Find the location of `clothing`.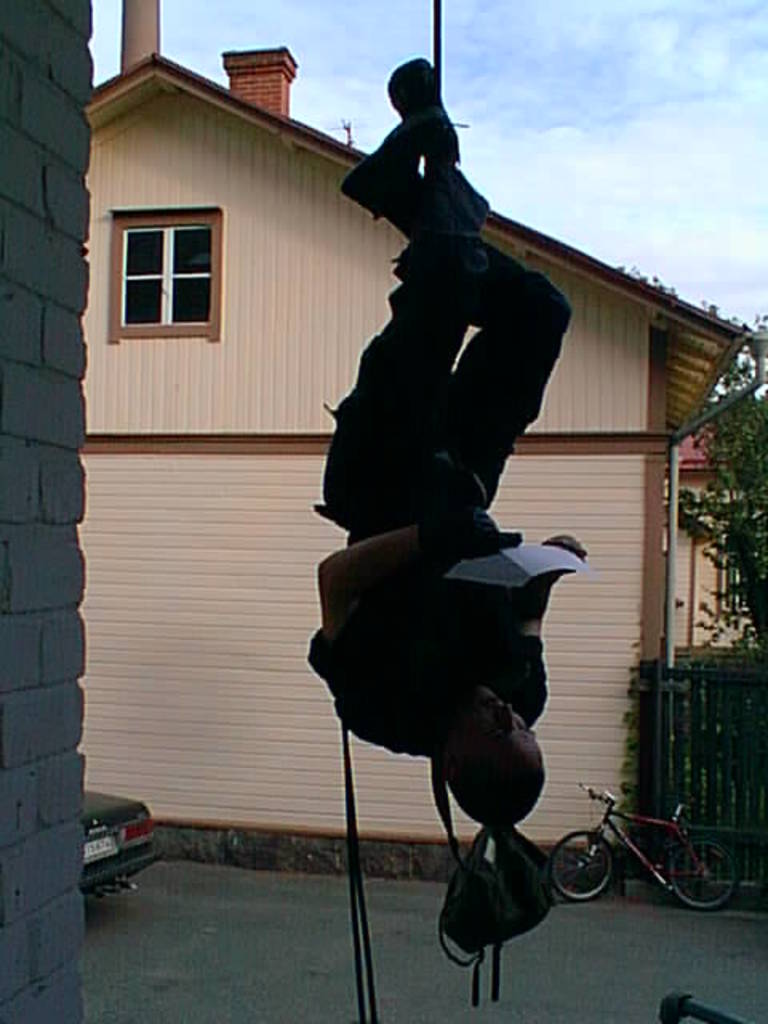
Location: (314,173,557,758).
